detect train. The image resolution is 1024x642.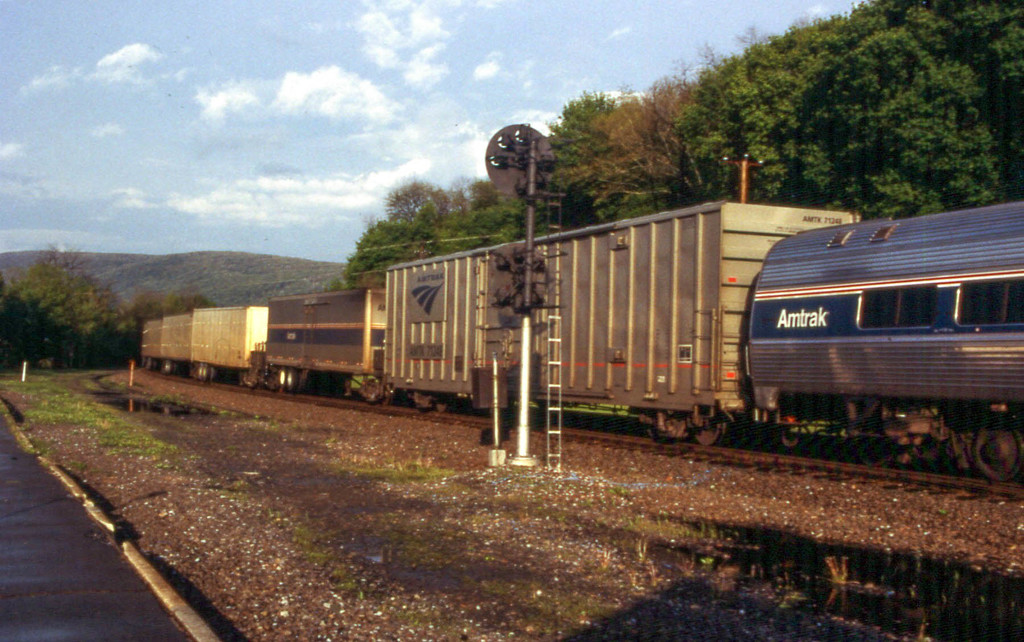
x1=140, y1=196, x2=1023, y2=478.
